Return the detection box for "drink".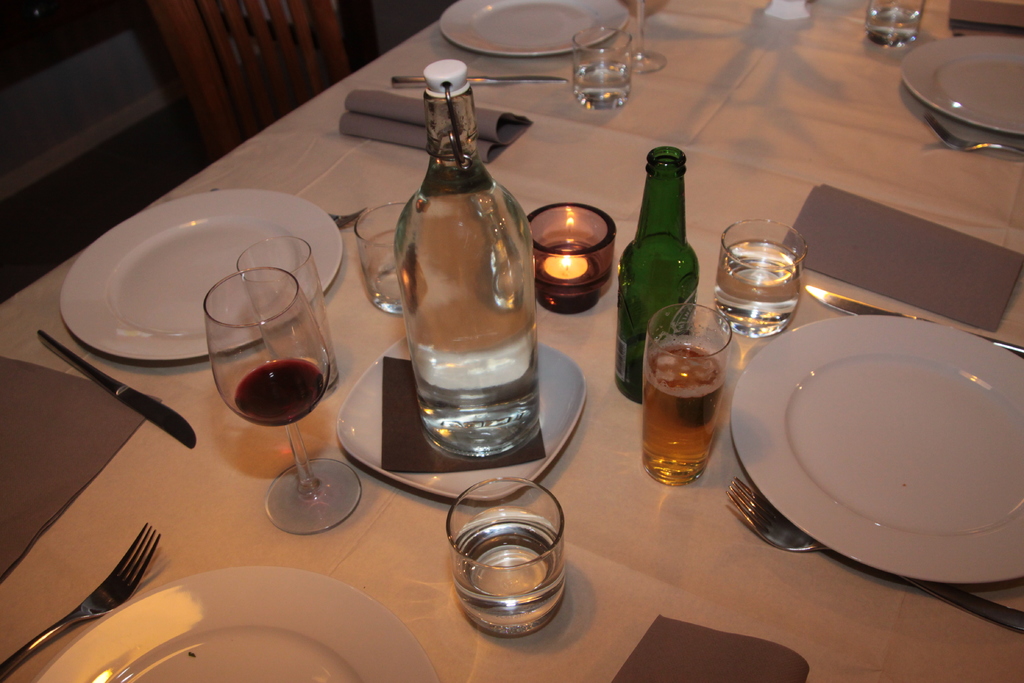
[451, 518, 566, 634].
